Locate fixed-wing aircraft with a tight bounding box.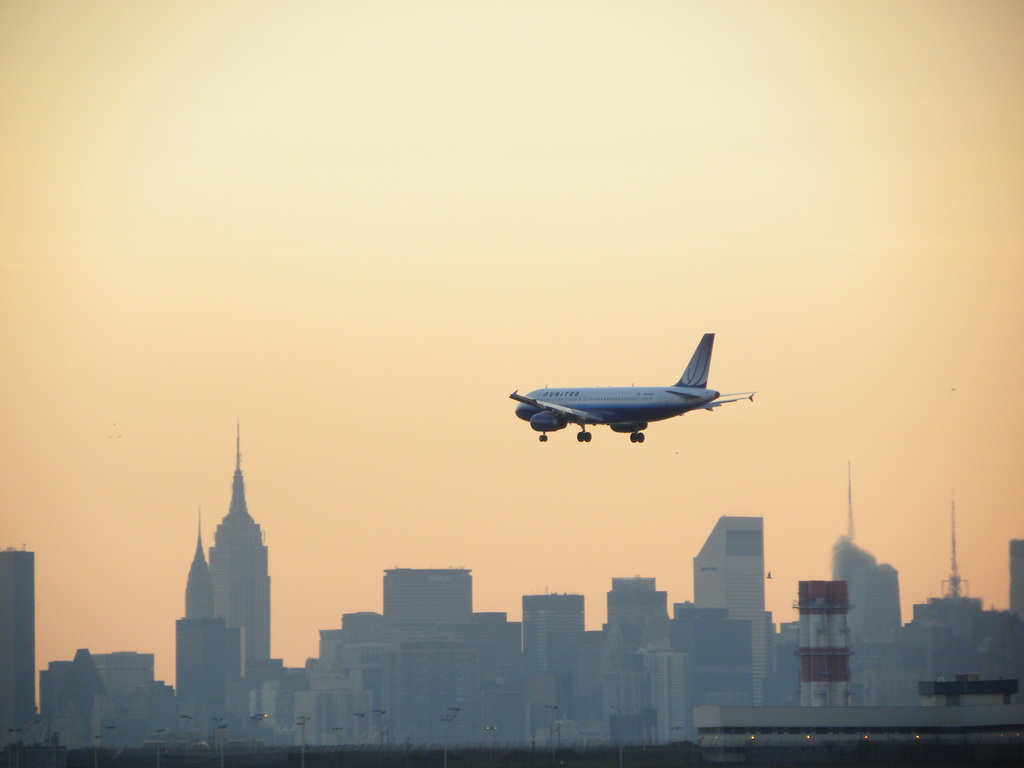
<bbox>505, 323, 763, 444</bbox>.
